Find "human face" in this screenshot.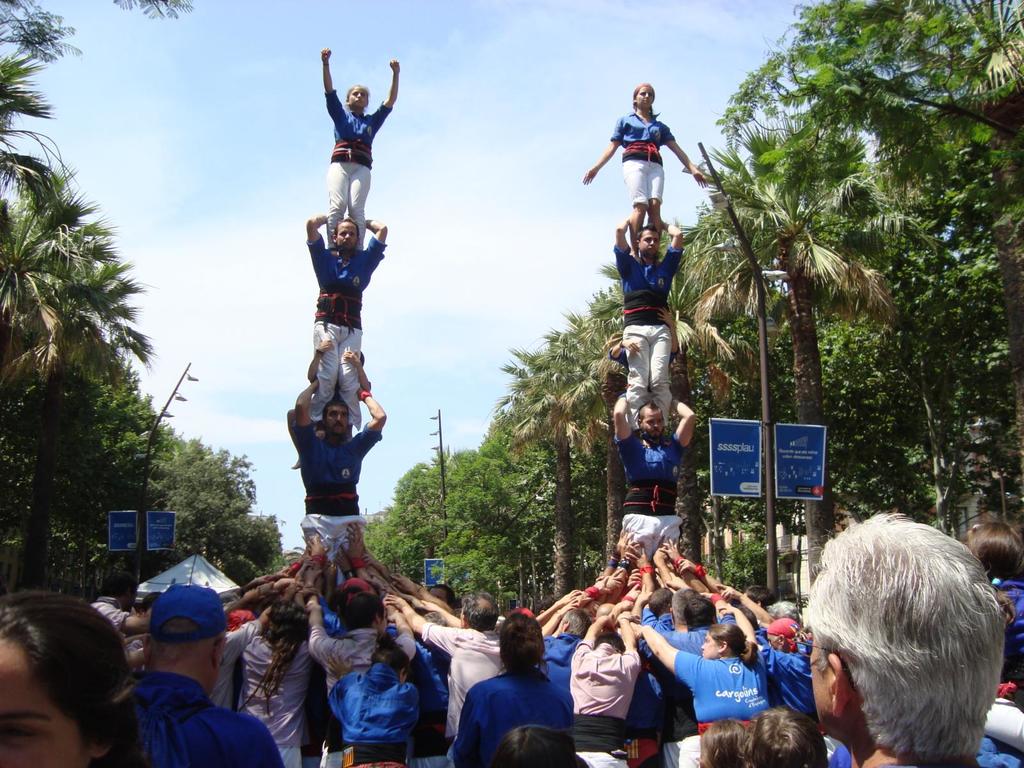
The bounding box for "human face" is 345, 86, 370, 108.
